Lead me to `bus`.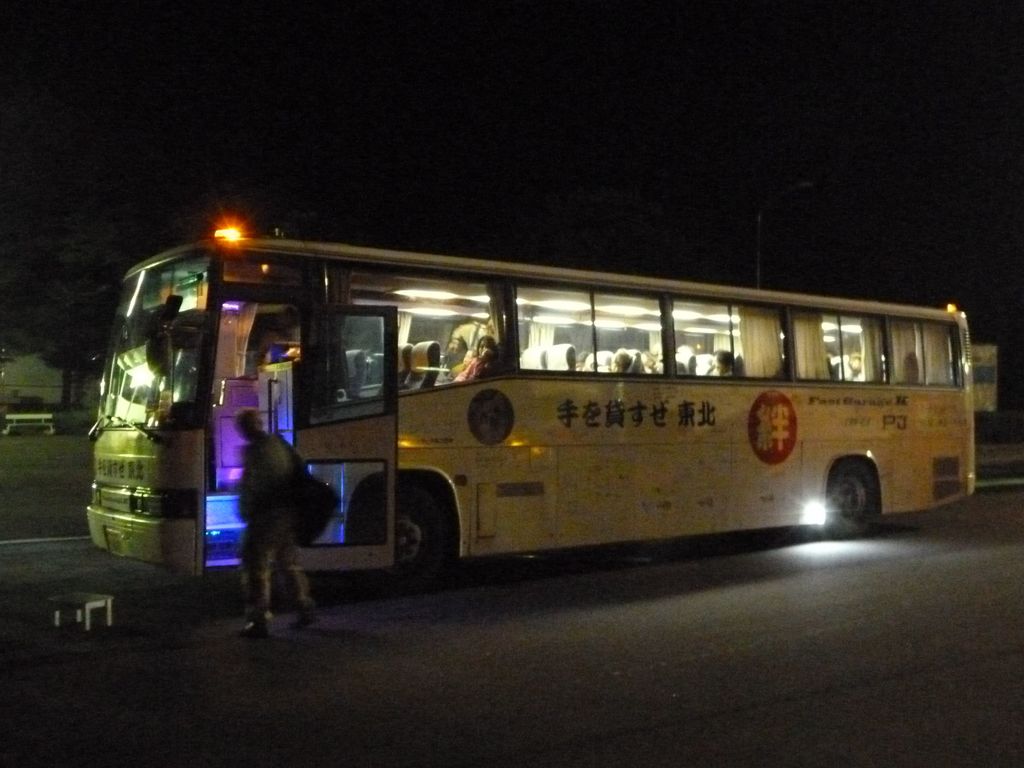
Lead to (83, 220, 984, 587).
